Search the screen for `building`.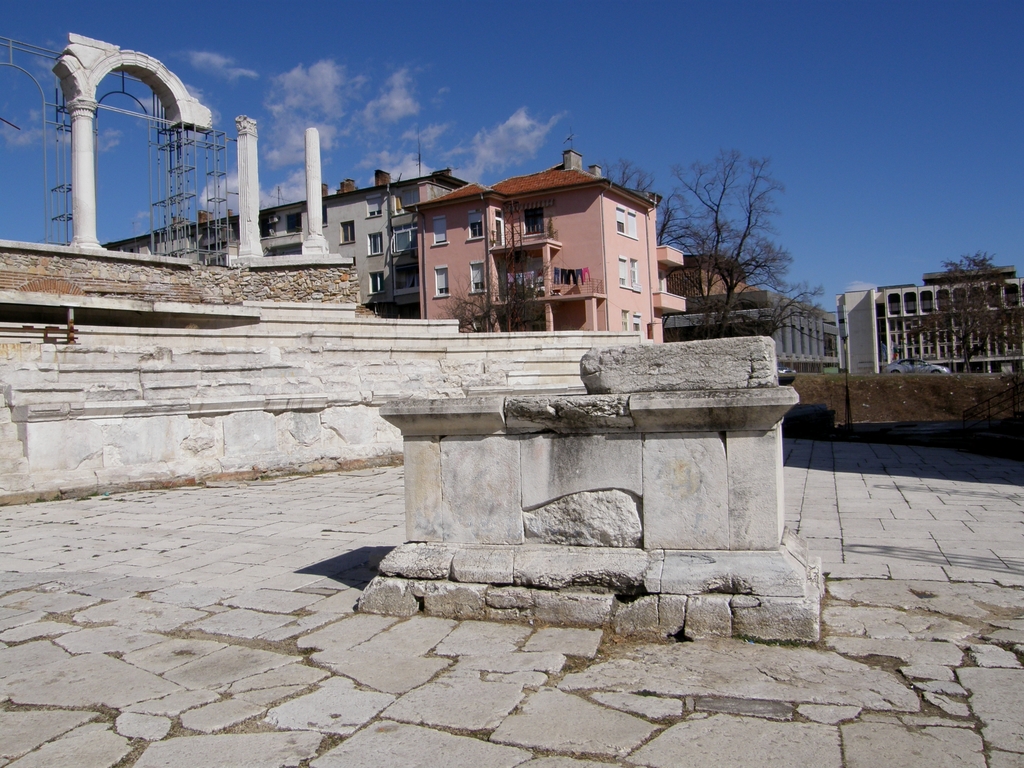
Found at bbox=(835, 264, 1023, 371).
